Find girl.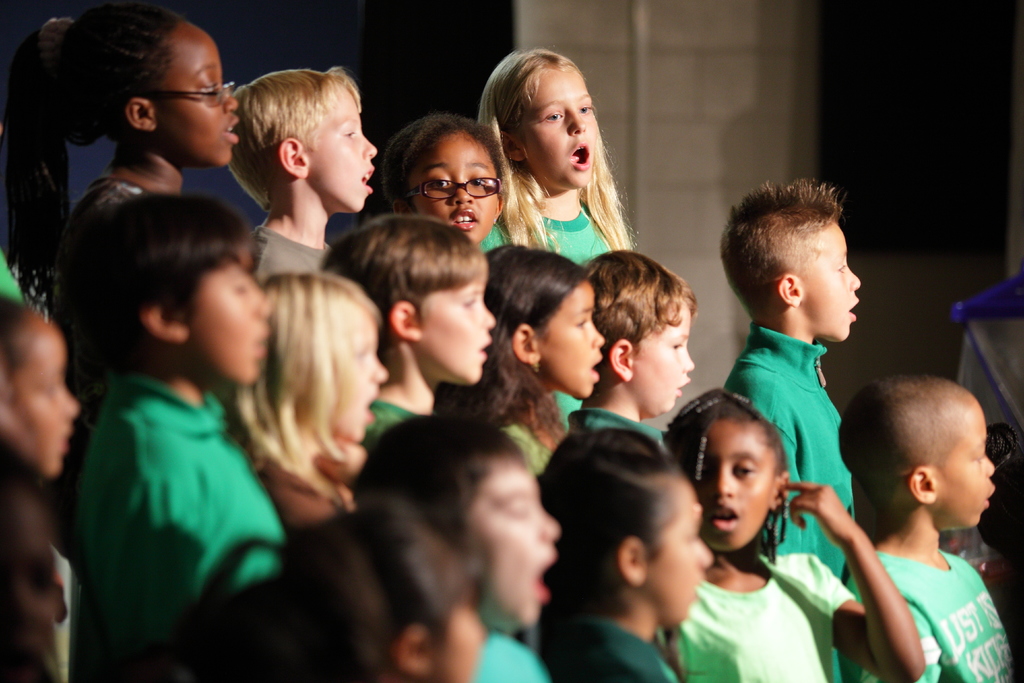
crop(380, 111, 500, 256).
